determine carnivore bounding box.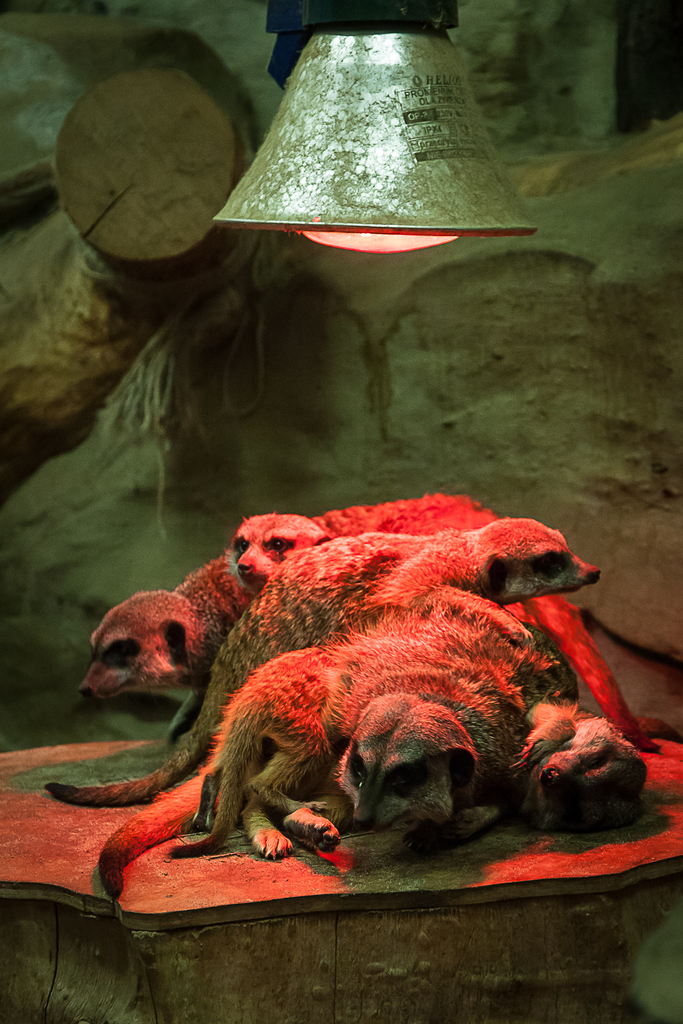
Determined: [left=65, top=547, right=269, bottom=719].
